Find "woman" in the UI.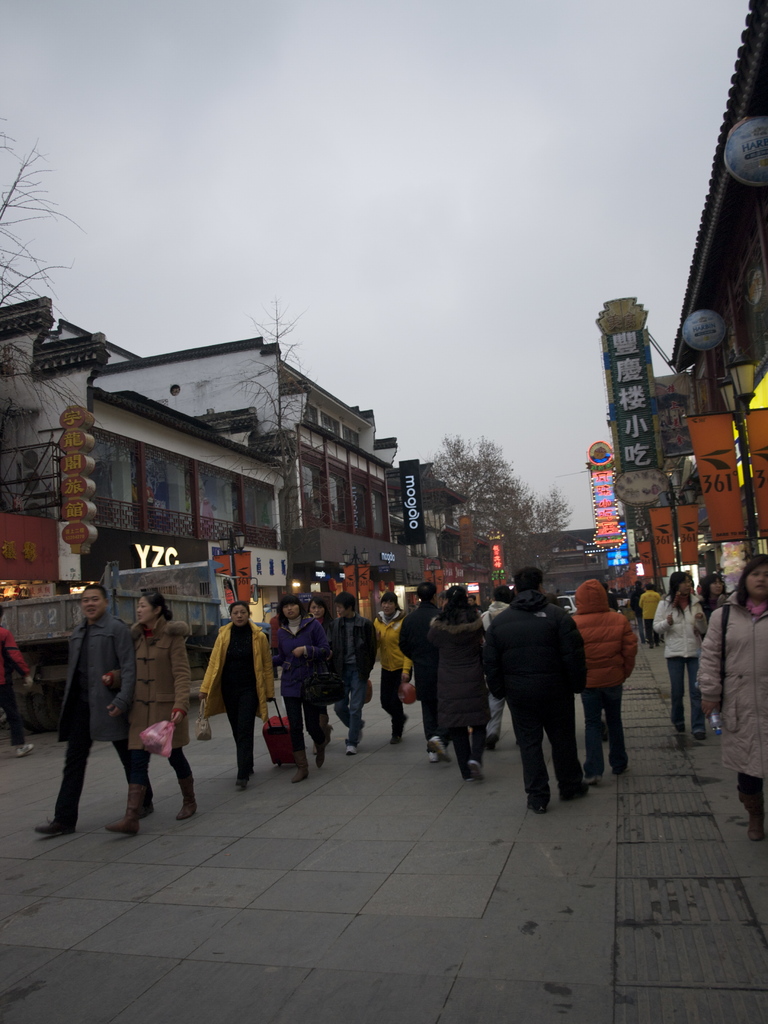
UI element at Rect(108, 580, 199, 853).
